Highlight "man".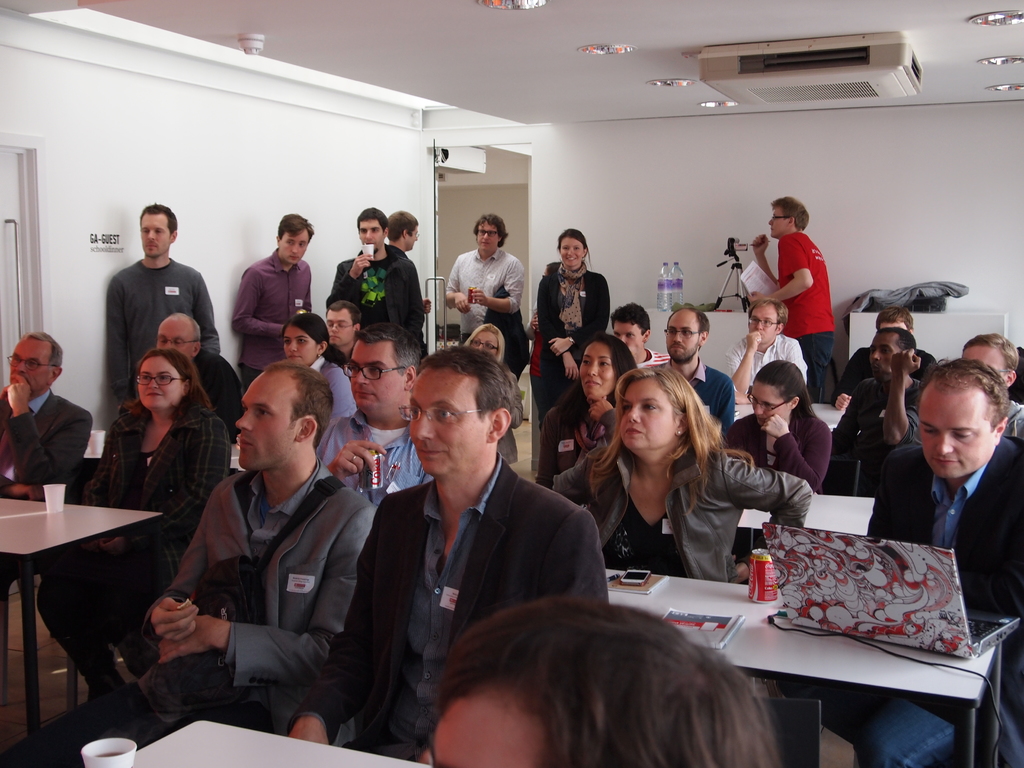
Highlighted region: [left=659, top=307, right=728, bottom=436].
